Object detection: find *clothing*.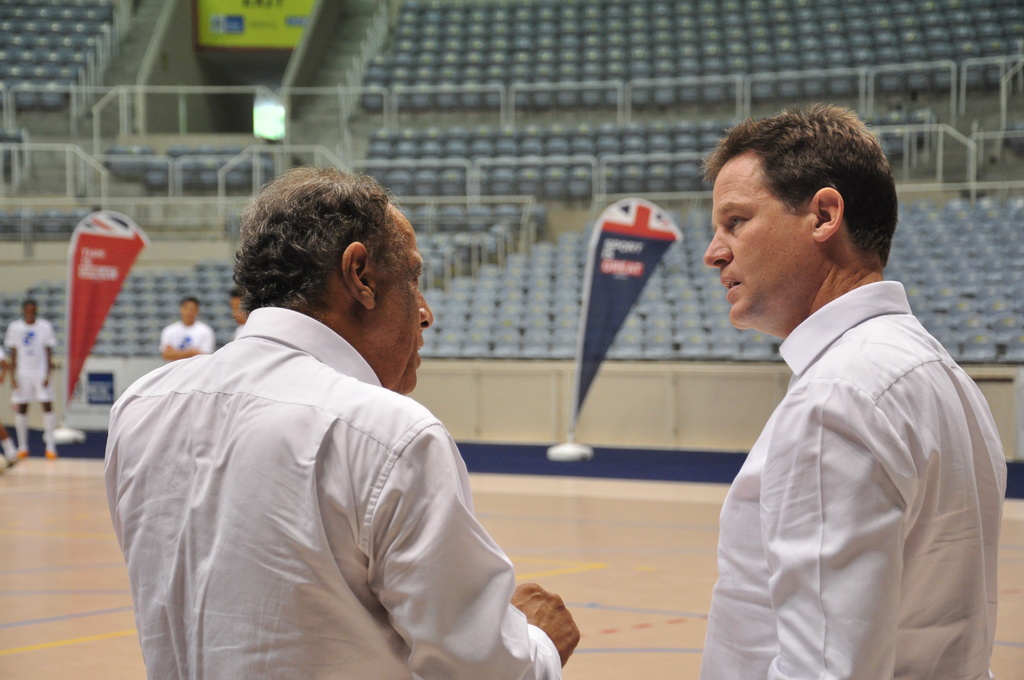
rect(8, 310, 48, 409).
